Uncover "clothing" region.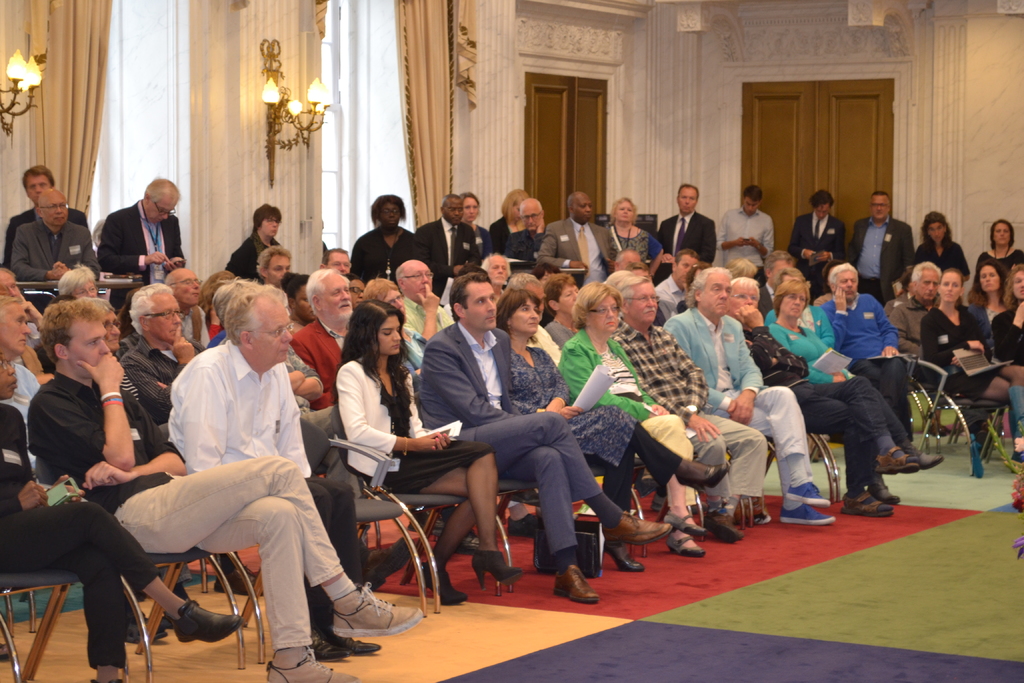
Uncovered: BBox(97, 198, 185, 311).
